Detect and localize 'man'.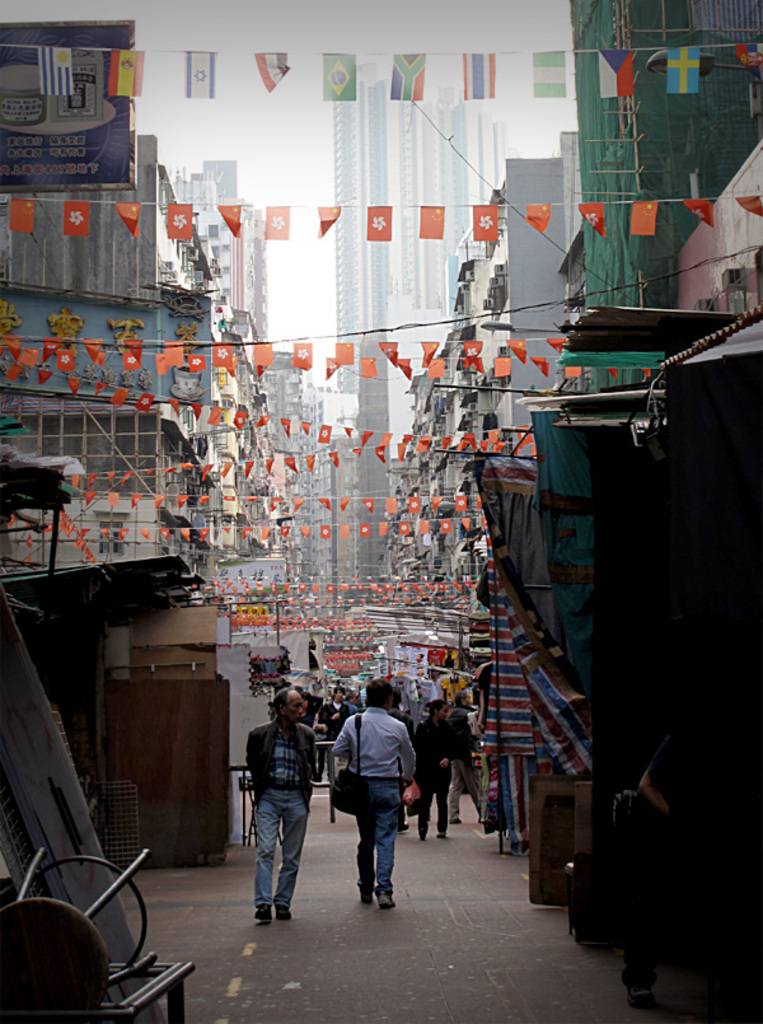
Localized at <bbox>449, 691, 483, 822</bbox>.
